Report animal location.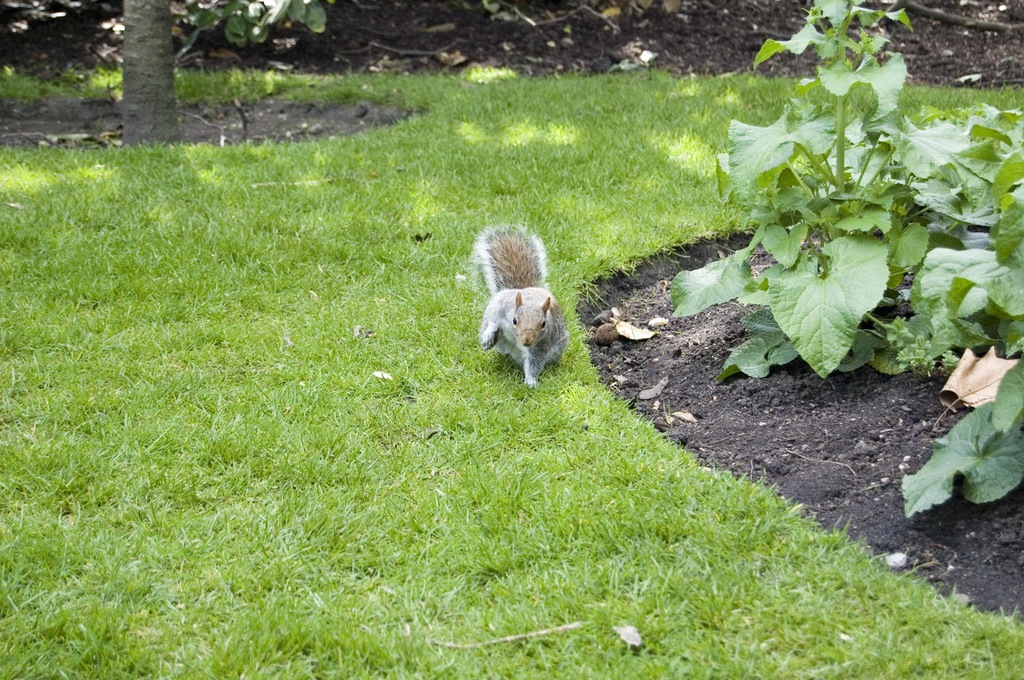
Report: 461 219 580 397.
